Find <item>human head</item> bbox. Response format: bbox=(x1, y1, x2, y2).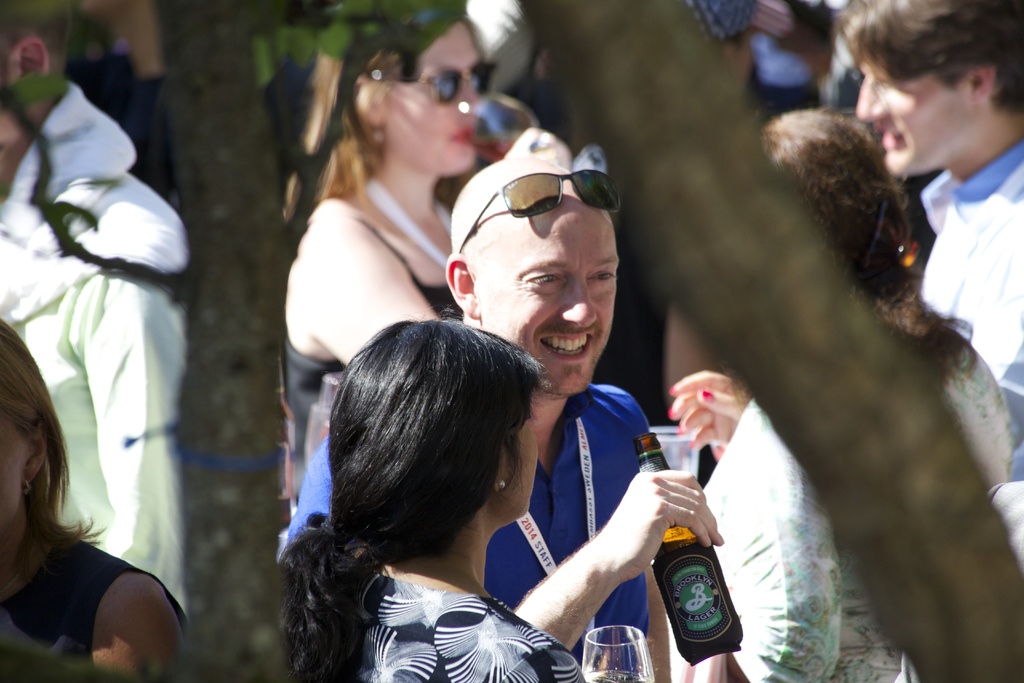
bbox=(442, 126, 640, 398).
